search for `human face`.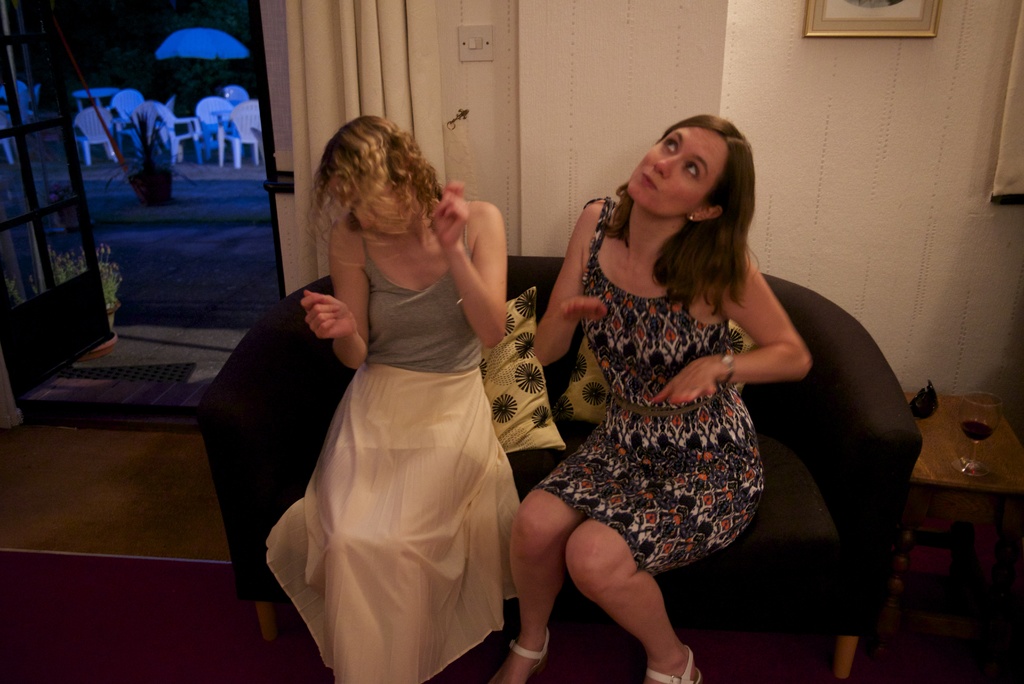
Found at [627,136,728,210].
